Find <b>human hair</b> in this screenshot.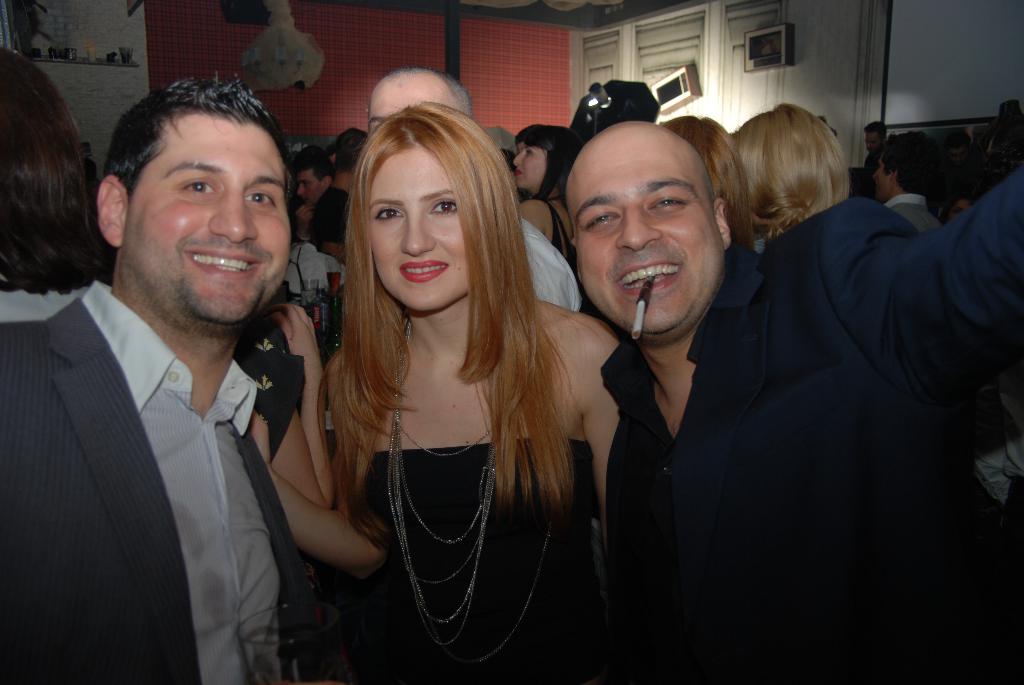
The bounding box for <b>human hair</b> is (950, 182, 986, 212).
